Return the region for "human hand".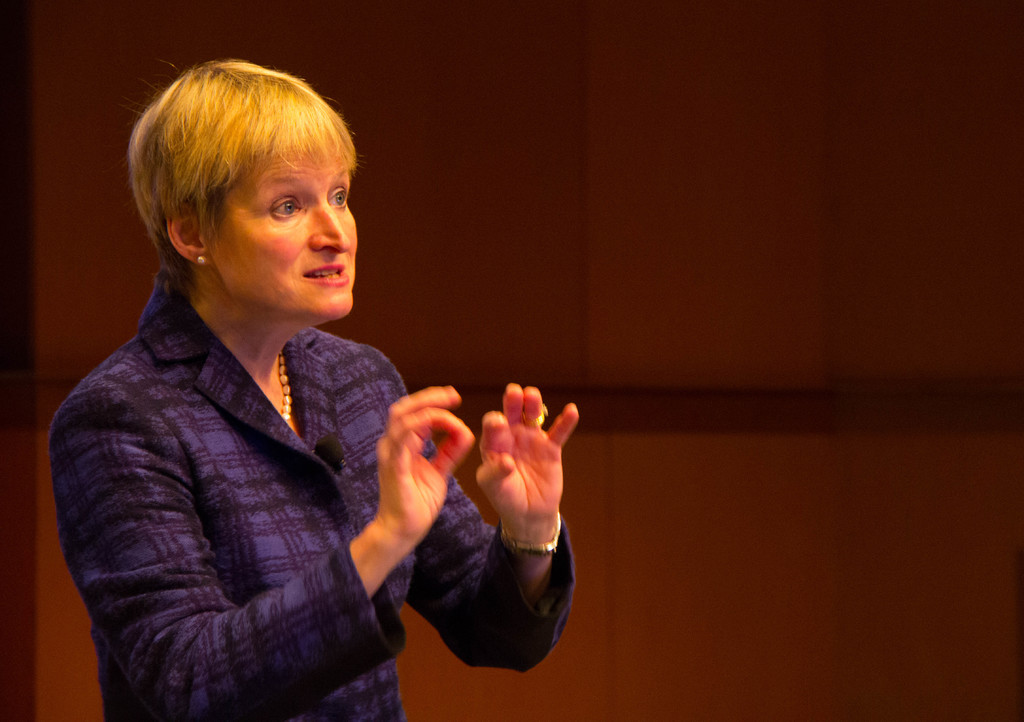
bbox=[468, 392, 579, 575].
